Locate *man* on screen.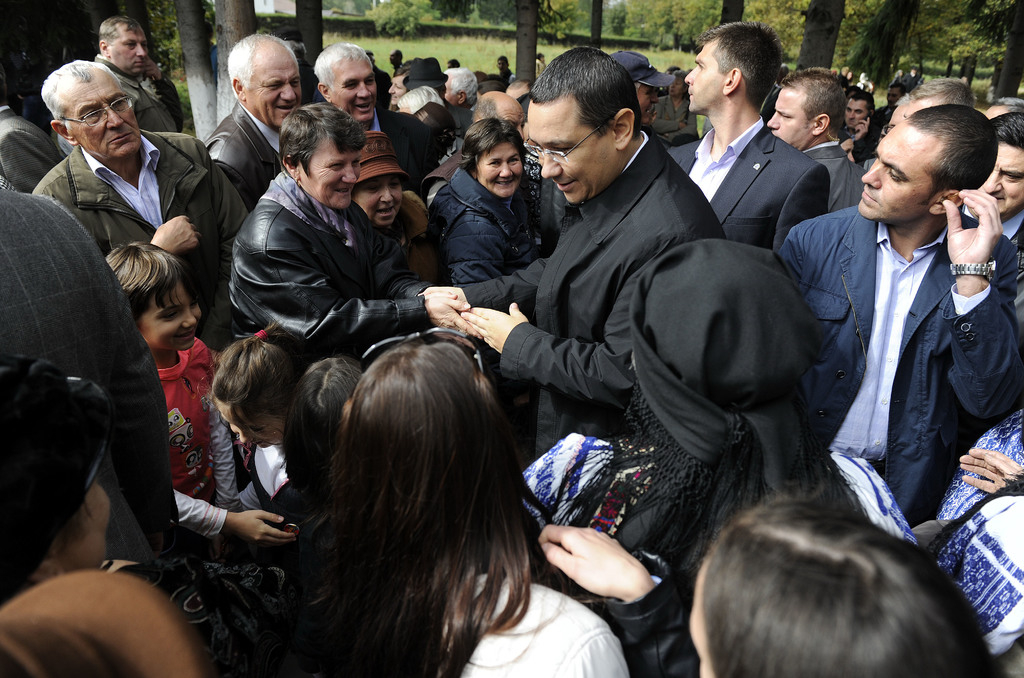
On screen at {"left": 951, "top": 108, "right": 1023, "bottom": 247}.
